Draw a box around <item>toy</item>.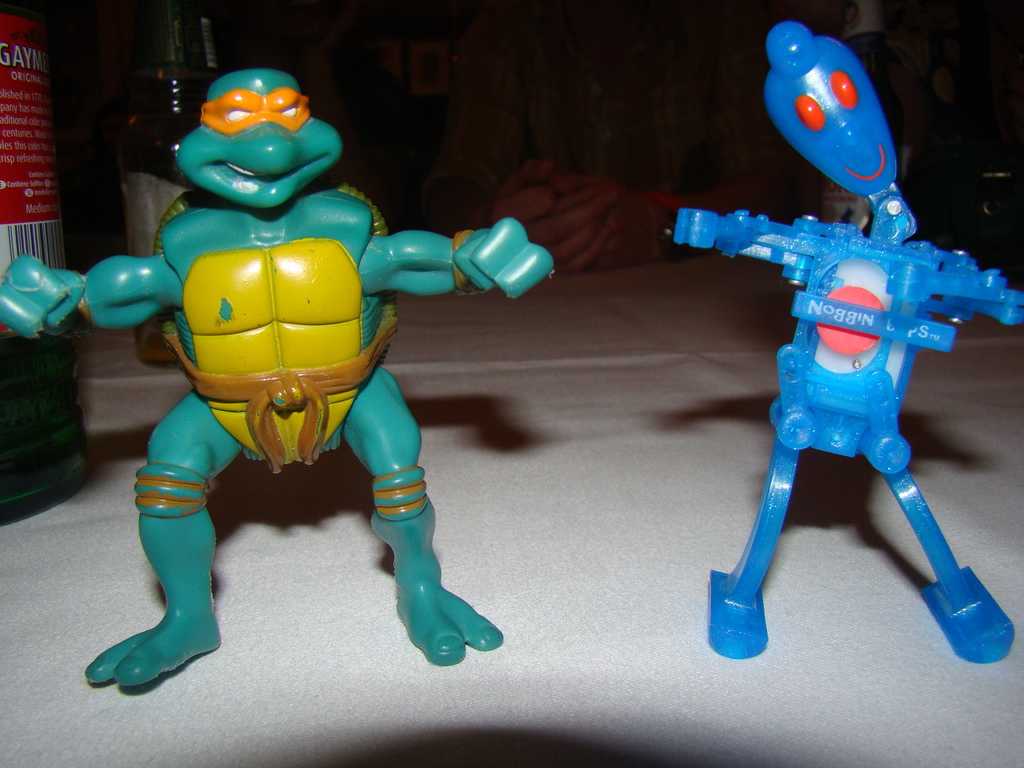
89, 43, 536, 701.
